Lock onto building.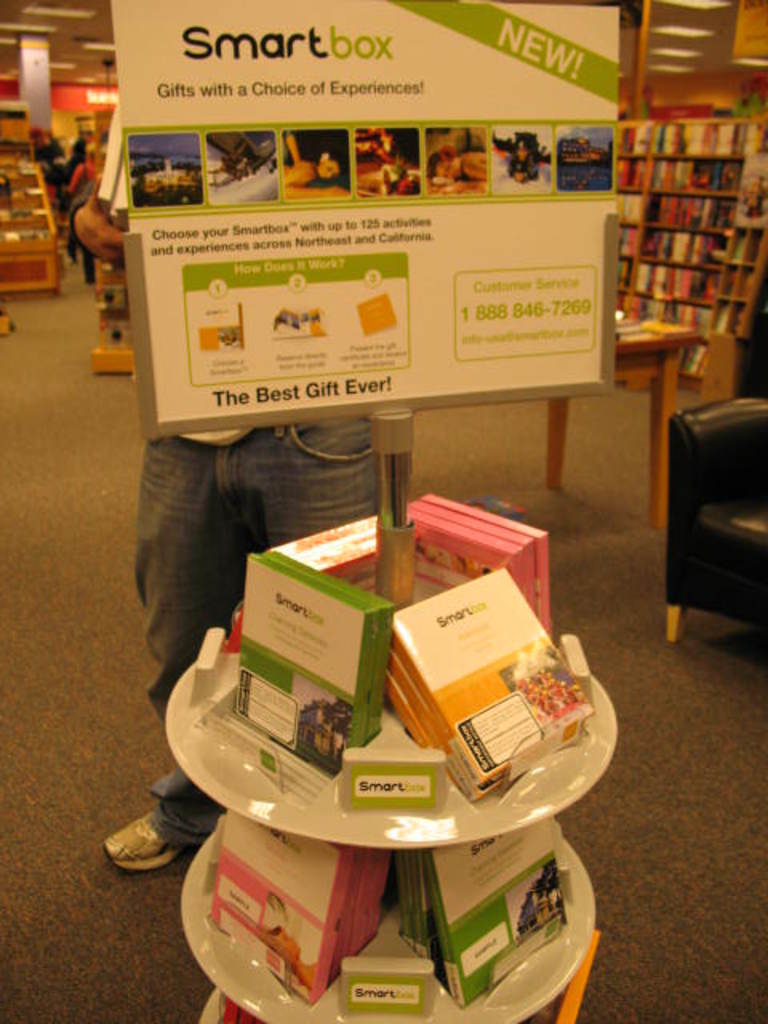
Locked: <bbox>0, 0, 766, 1021</bbox>.
